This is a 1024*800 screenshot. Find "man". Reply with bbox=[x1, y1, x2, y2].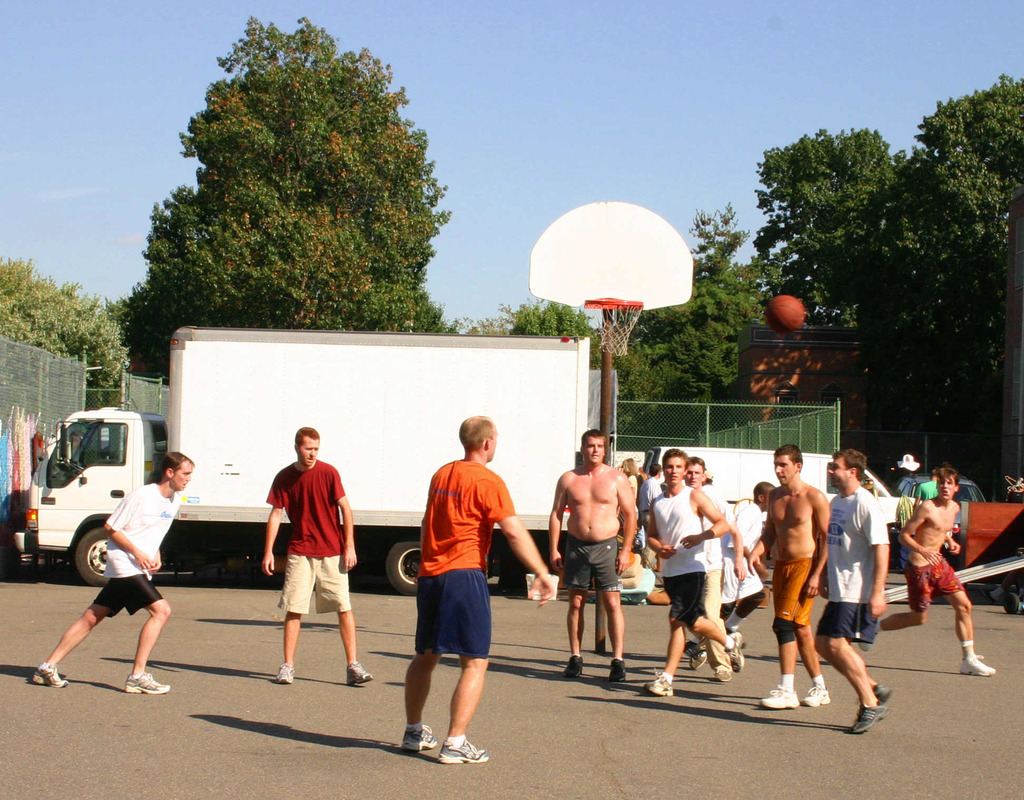
bbox=[632, 450, 739, 697].
